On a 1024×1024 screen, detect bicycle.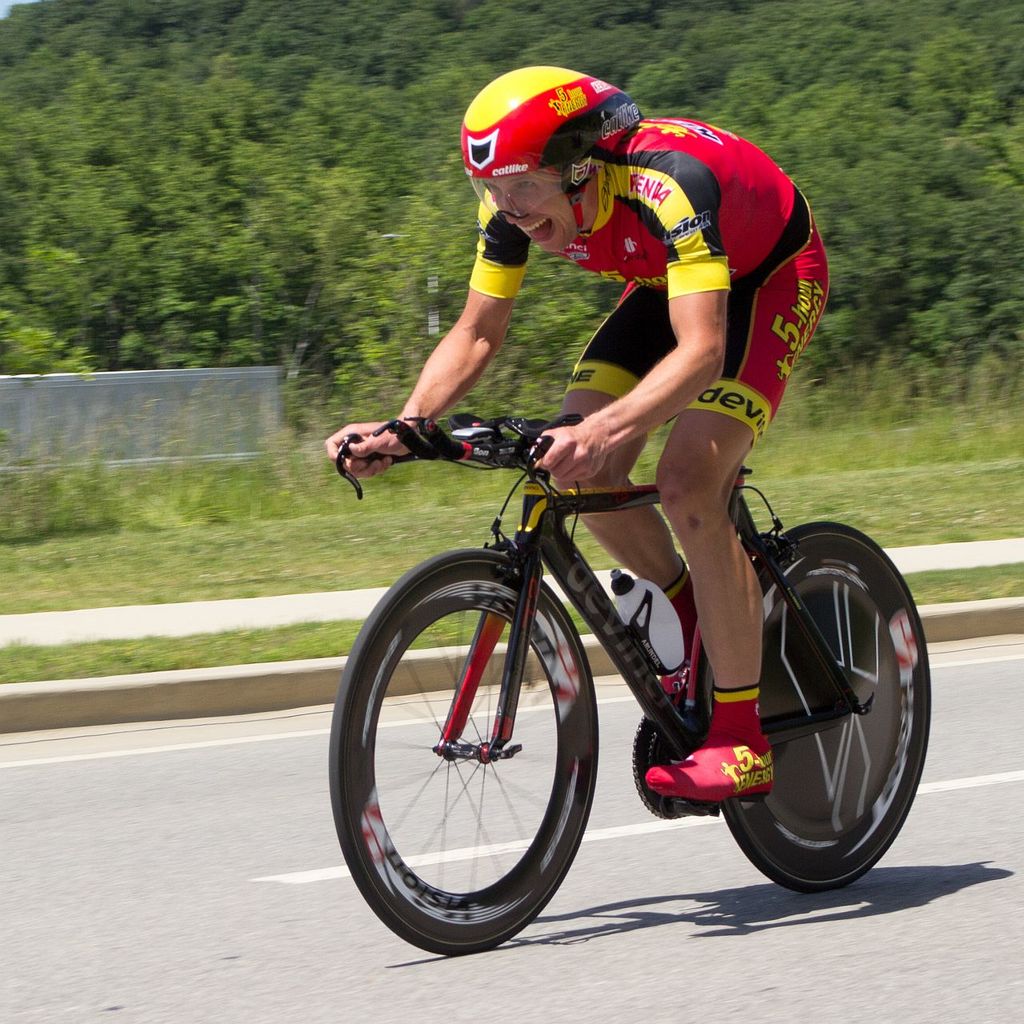
x1=308 y1=369 x2=940 y2=946.
